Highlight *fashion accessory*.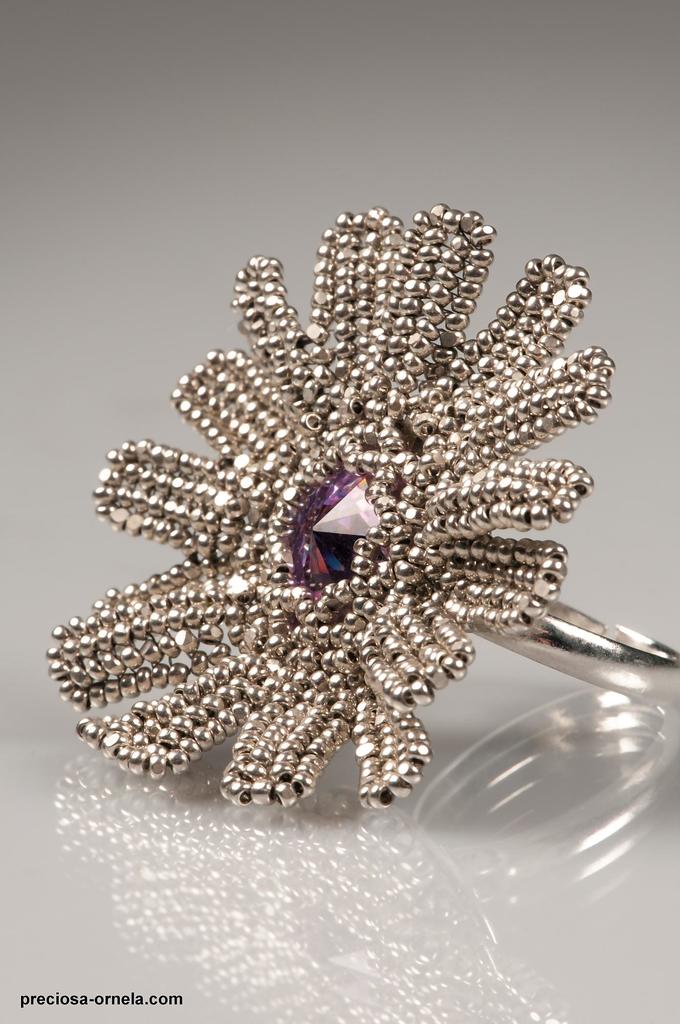
Highlighted region: x1=47, y1=202, x2=679, y2=804.
